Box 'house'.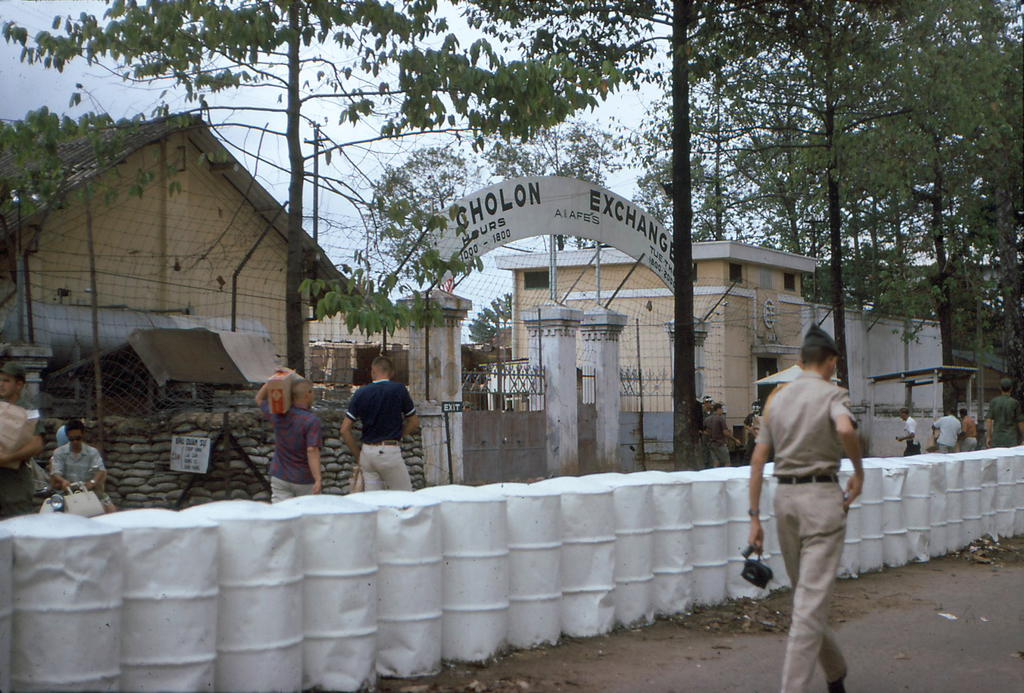
x1=800, y1=288, x2=940, y2=463.
